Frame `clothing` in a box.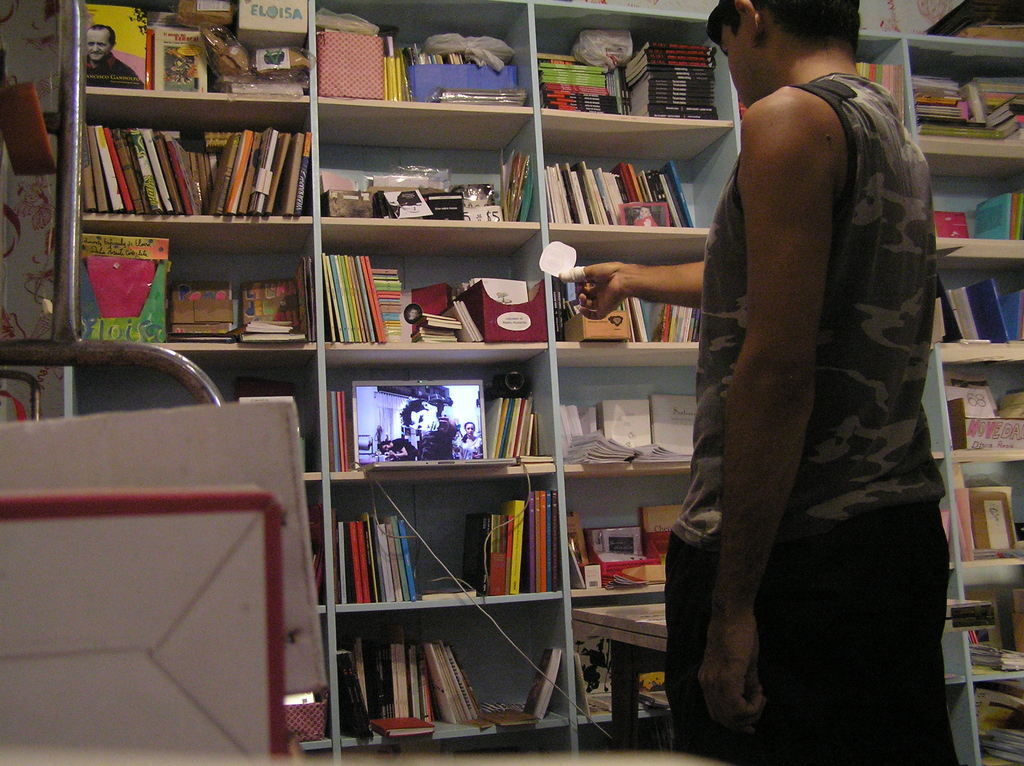
[463,435,483,457].
